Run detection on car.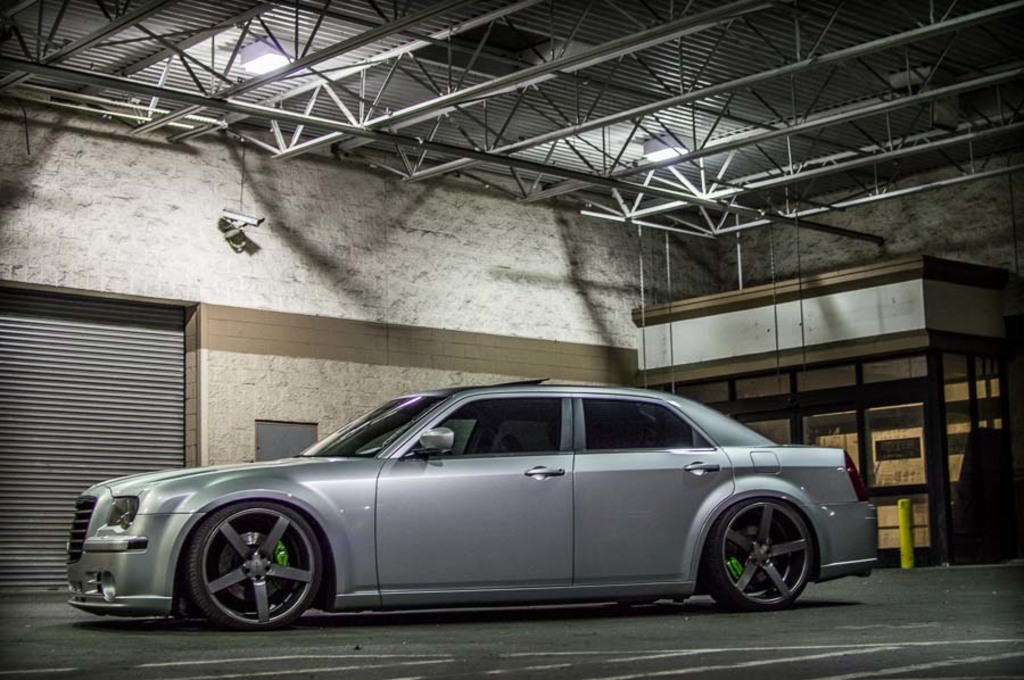
Result: 53,390,887,644.
